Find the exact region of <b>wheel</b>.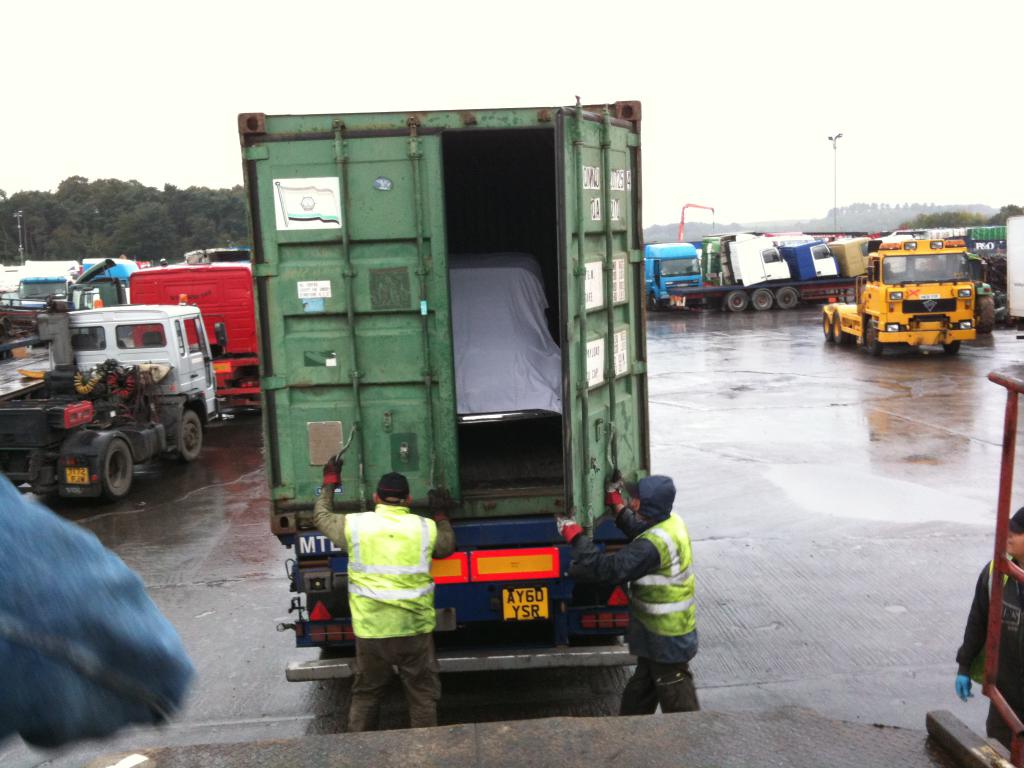
Exact region: detection(749, 290, 775, 311).
